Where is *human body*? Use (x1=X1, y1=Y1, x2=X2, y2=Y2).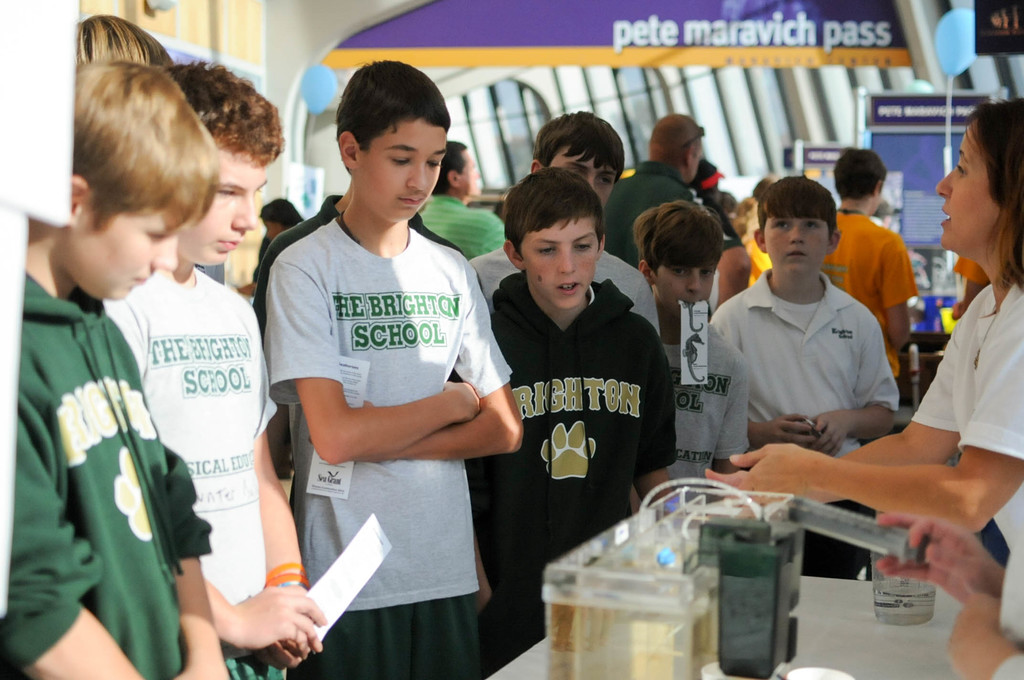
(x1=824, y1=202, x2=928, y2=373).
